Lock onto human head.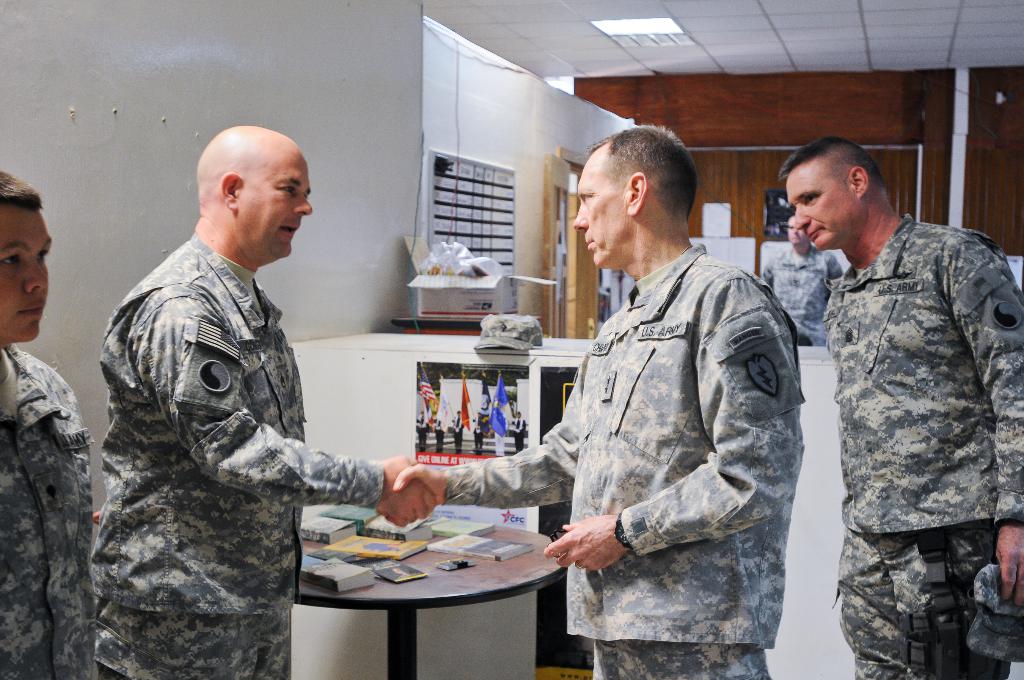
Locked: bbox=[189, 118, 314, 260].
